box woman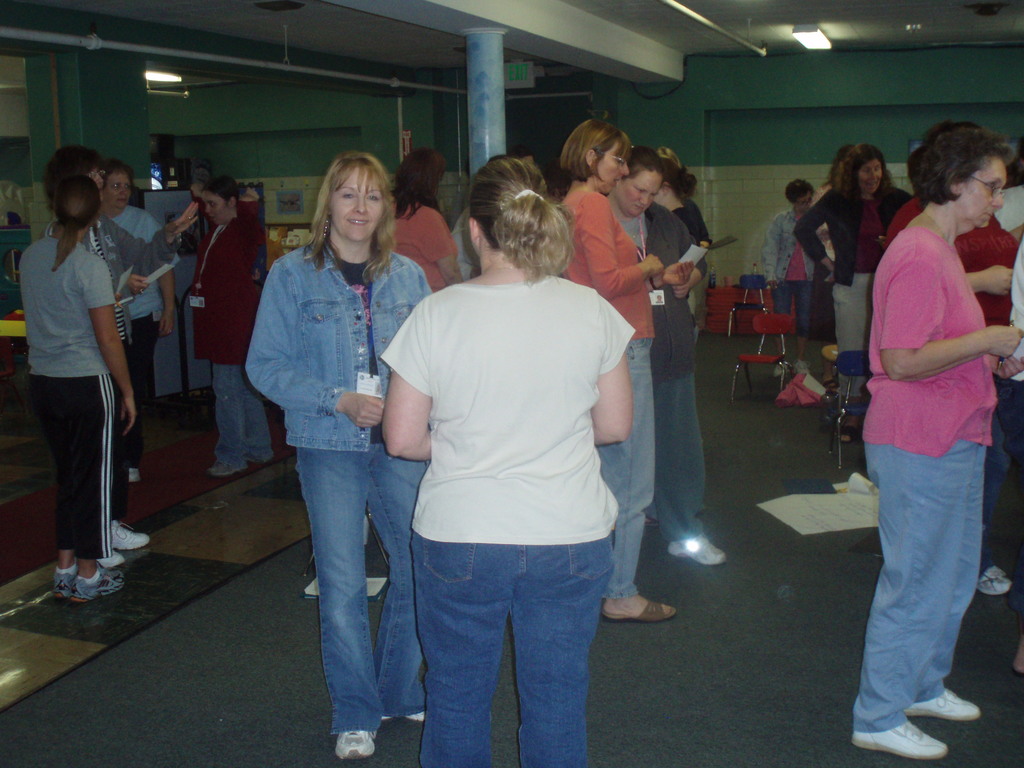
(x1=759, y1=173, x2=825, y2=371)
